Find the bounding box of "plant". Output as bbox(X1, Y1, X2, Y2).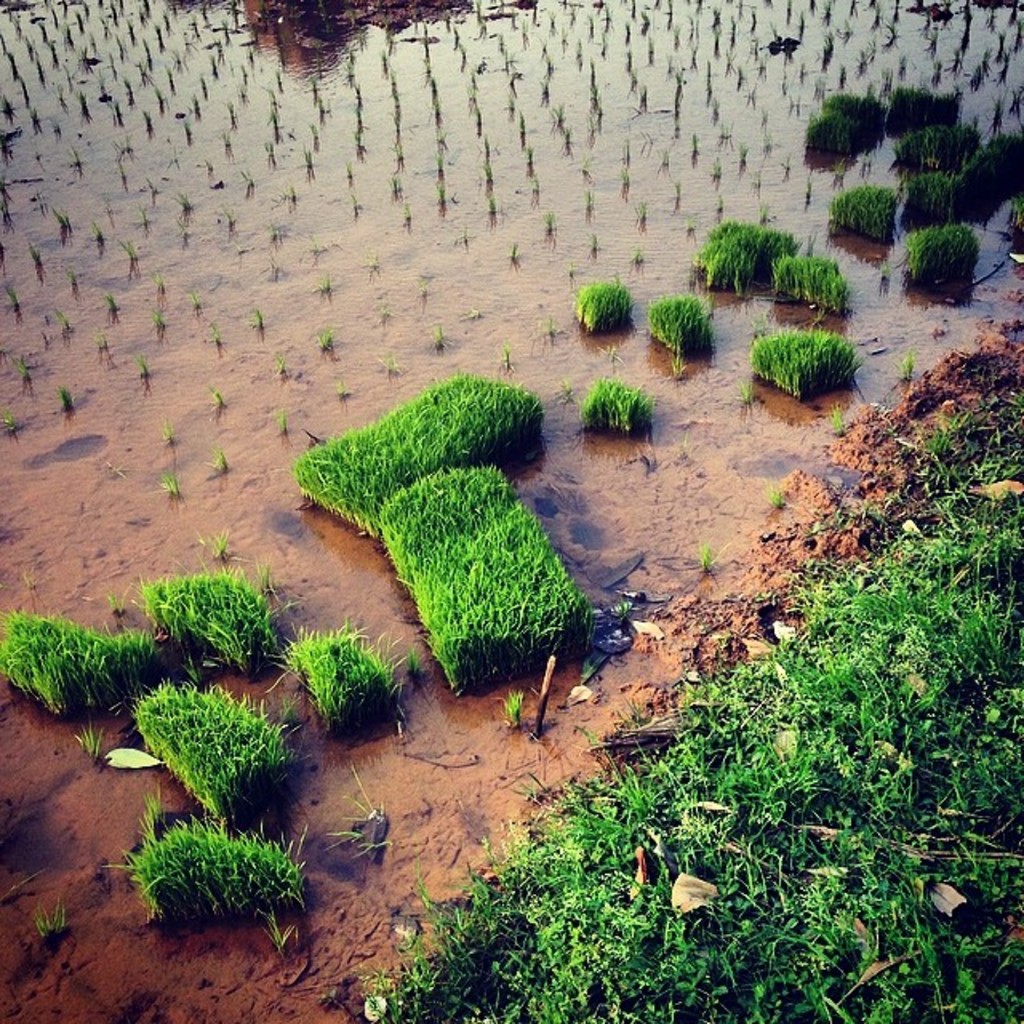
bbox(827, 174, 910, 258).
